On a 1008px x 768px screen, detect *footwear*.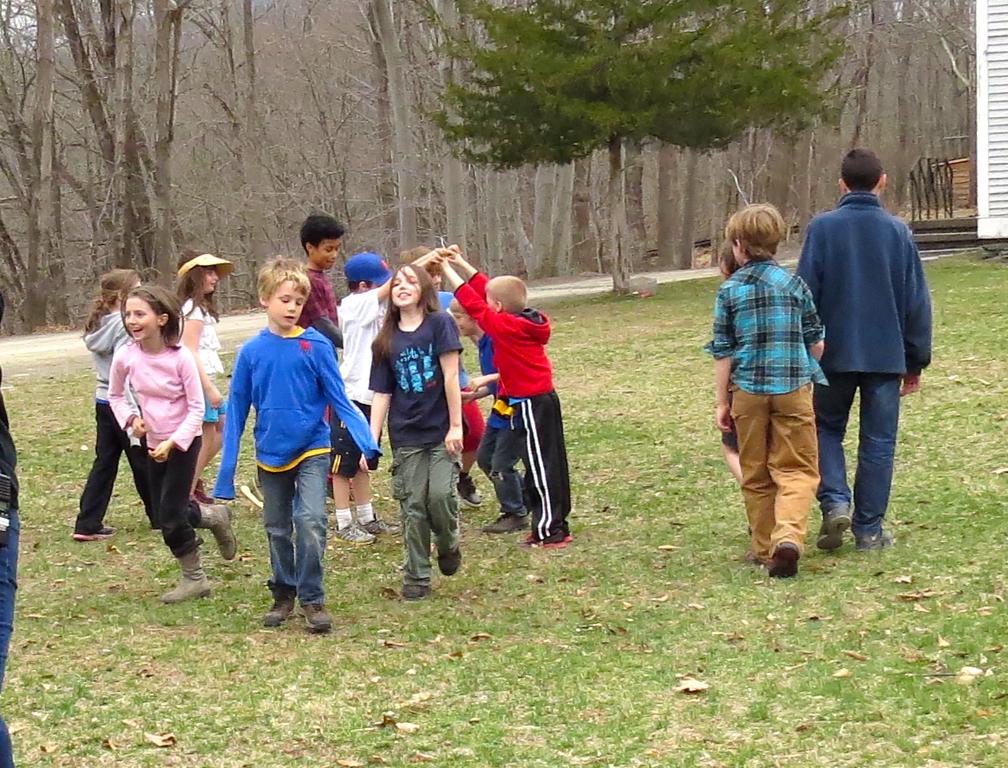
Rect(336, 523, 386, 548).
